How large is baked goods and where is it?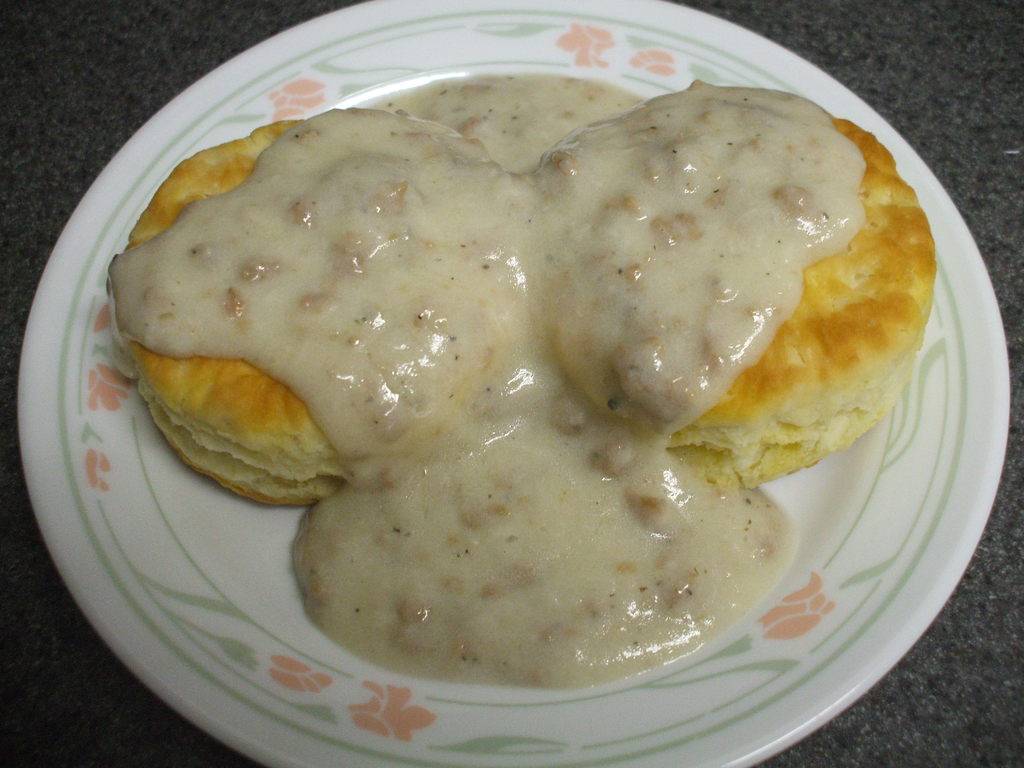
Bounding box: Rect(107, 116, 525, 515).
